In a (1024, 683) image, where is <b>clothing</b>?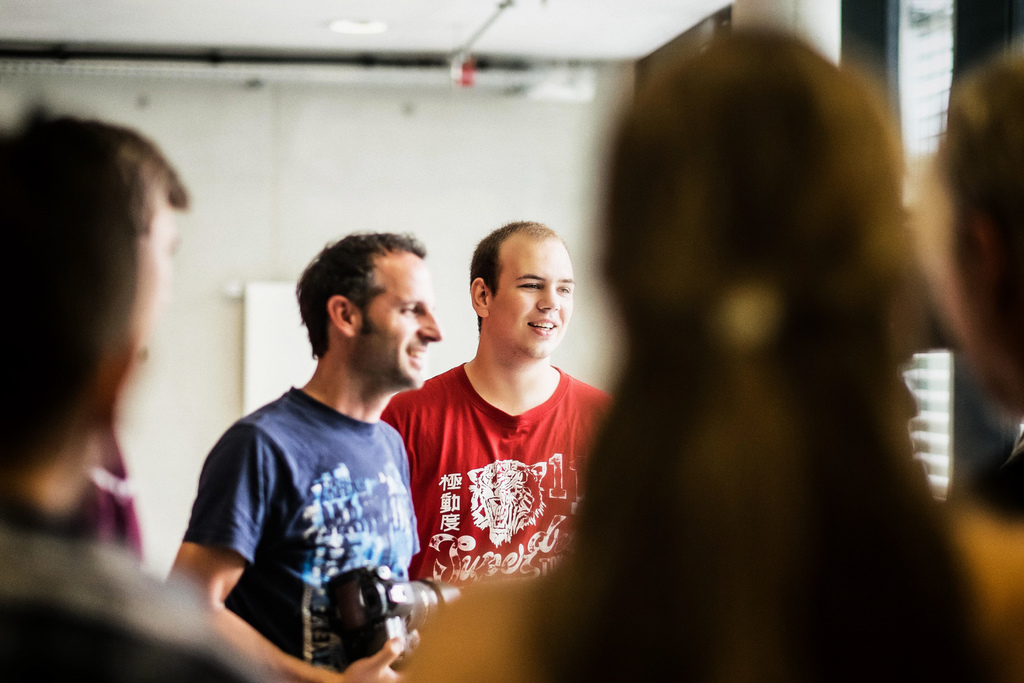
left=182, top=384, right=421, bottom=673.
